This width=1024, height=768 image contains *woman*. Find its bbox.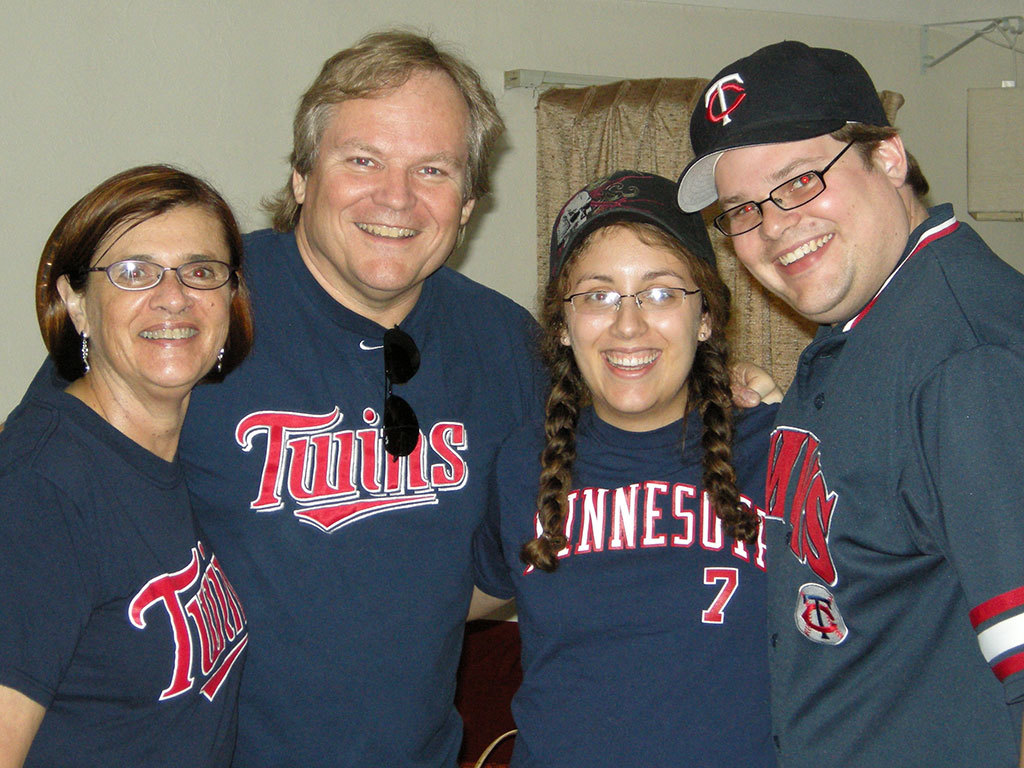
464:162:826:765.
